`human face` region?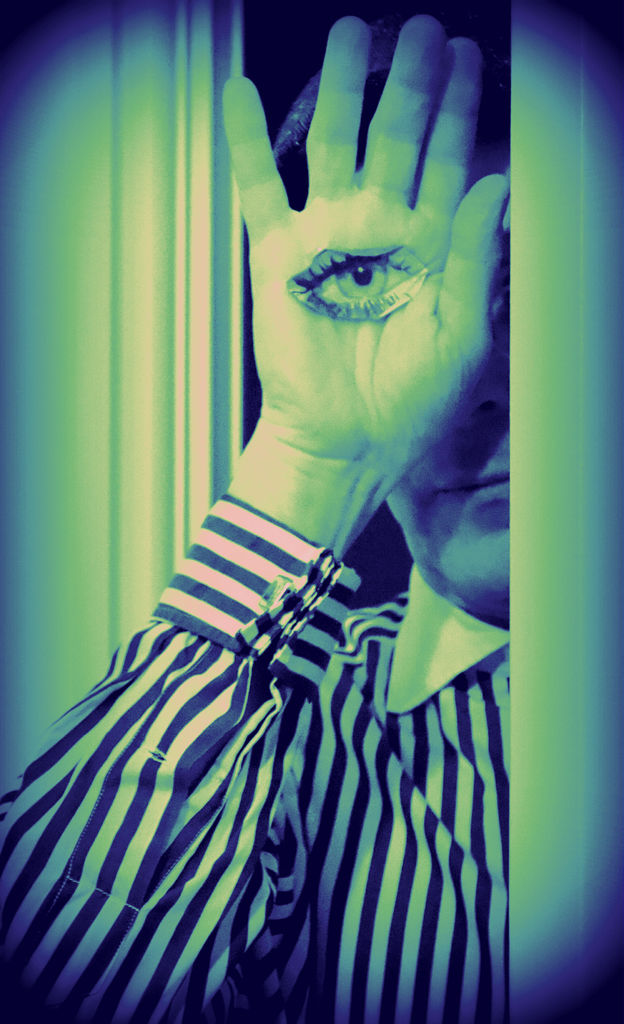
[387, 274, 512, 596]
